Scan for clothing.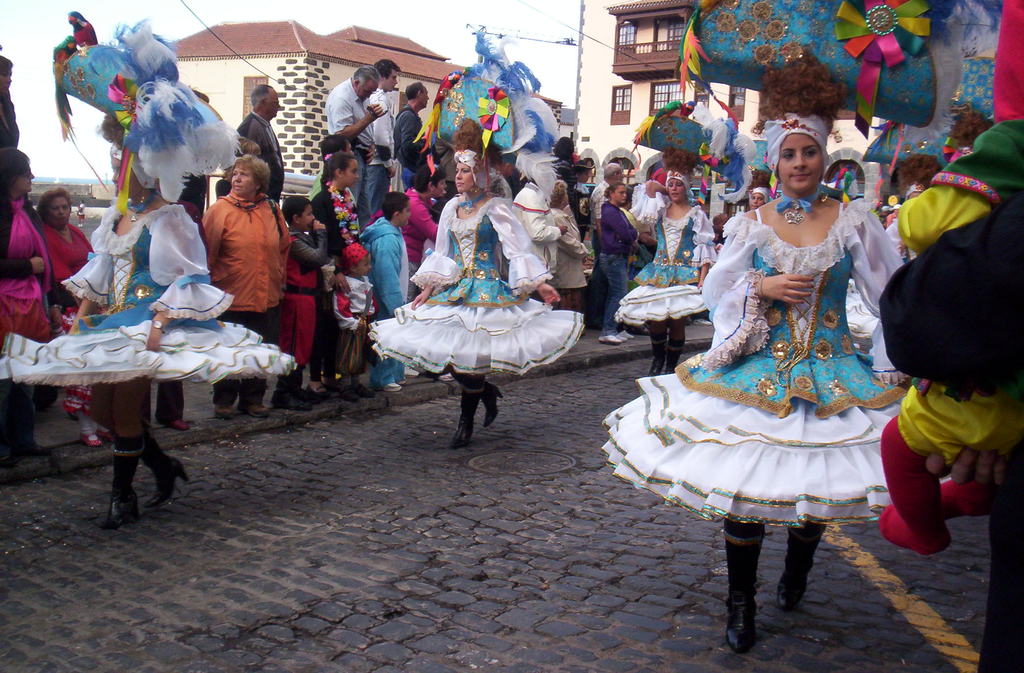
Scan result: x1=0 y1=193 x2=53 y2=438.
